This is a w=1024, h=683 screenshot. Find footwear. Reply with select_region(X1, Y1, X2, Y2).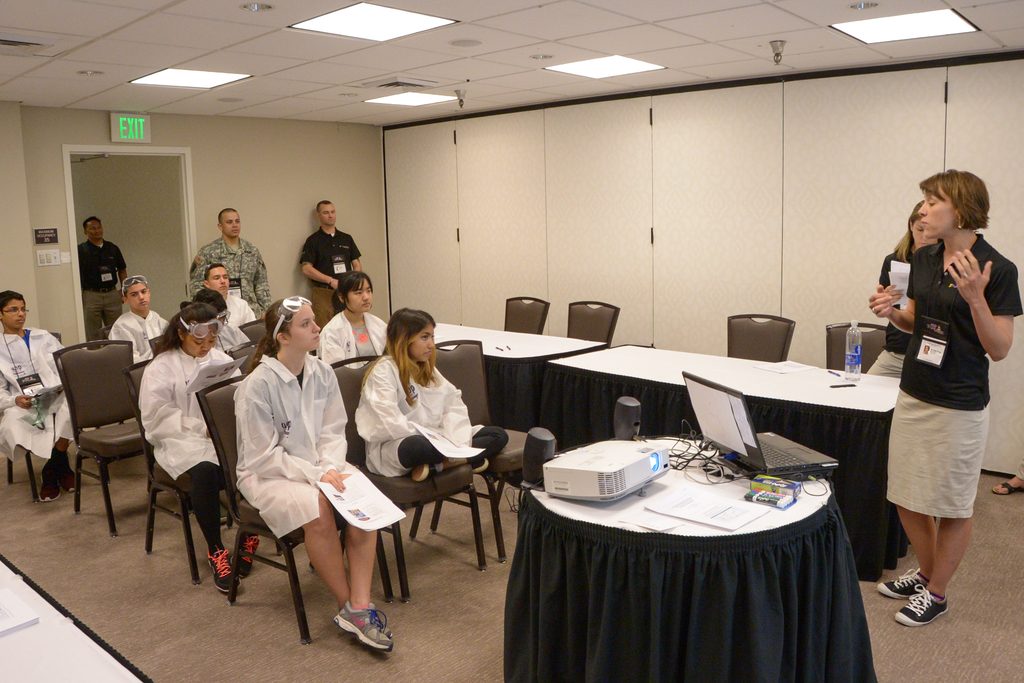
select_region(60, 468, 79, 493).
